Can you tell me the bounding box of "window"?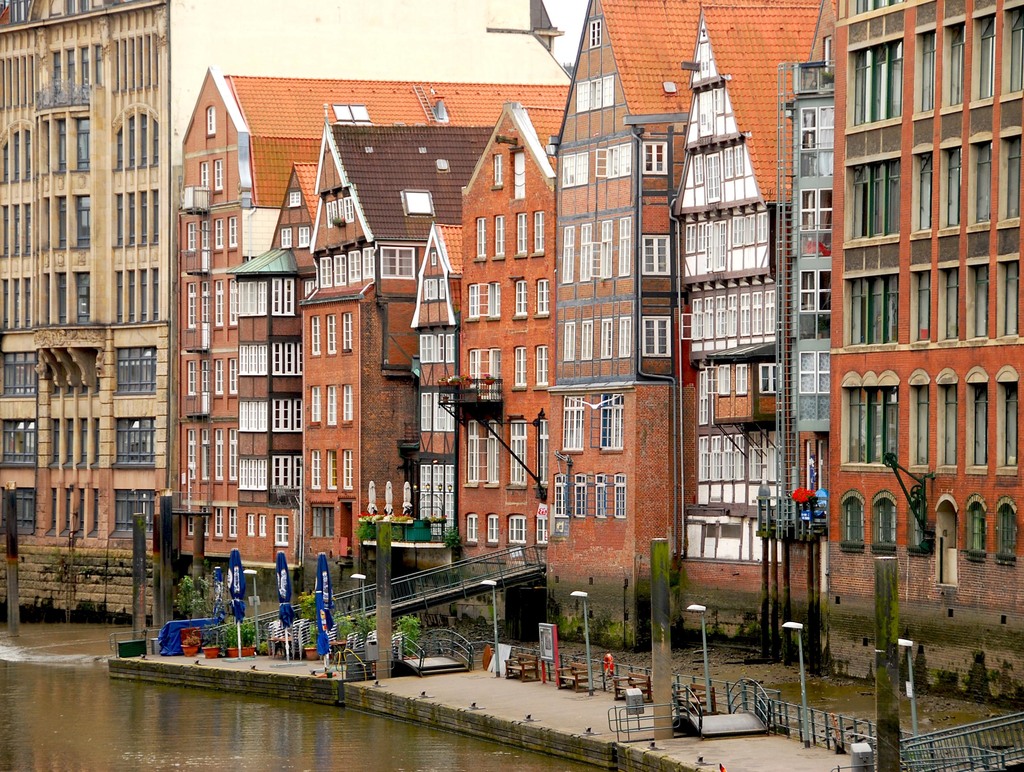
(left=642, top=314, right=672, bottom=354).
